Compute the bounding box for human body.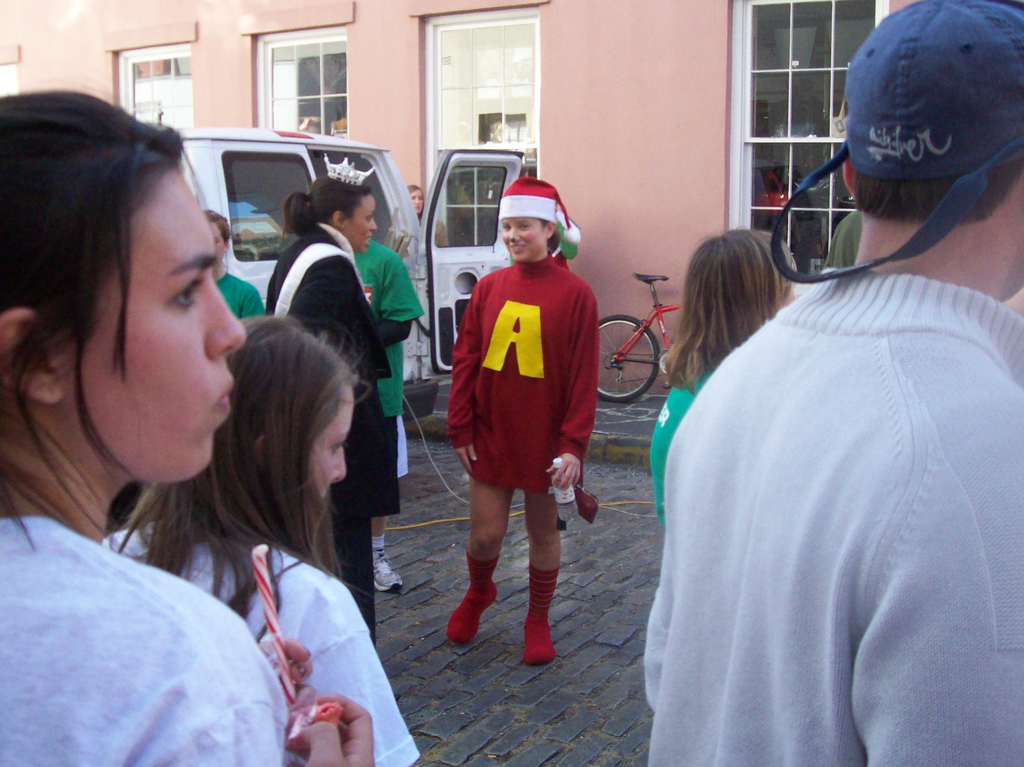
bbox=(645, 1, 1023, 766).
